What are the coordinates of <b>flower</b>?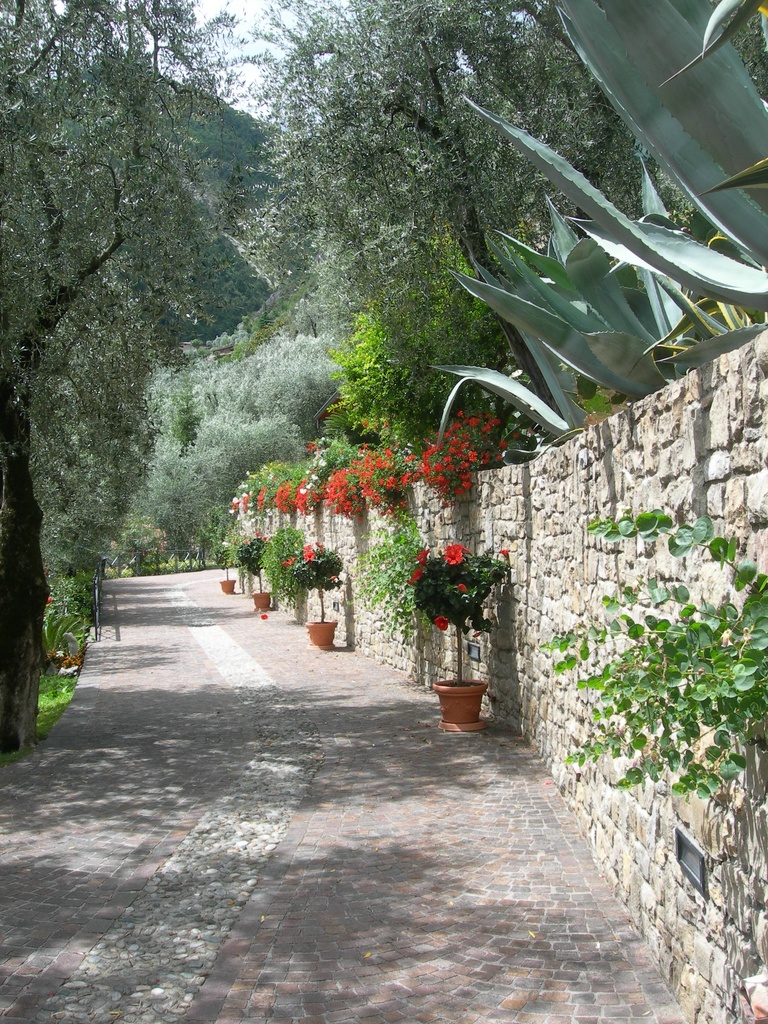
[413,546,432,569].
